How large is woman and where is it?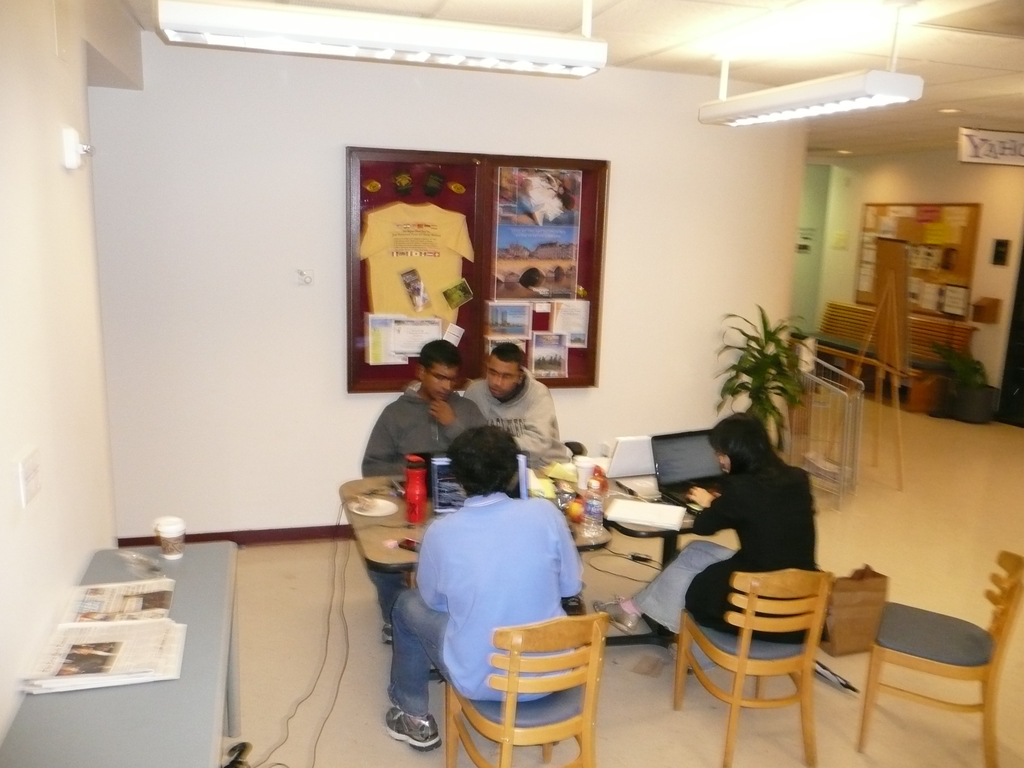
Bounding box: x1=593 y1=413 x2=822 y2=678.
